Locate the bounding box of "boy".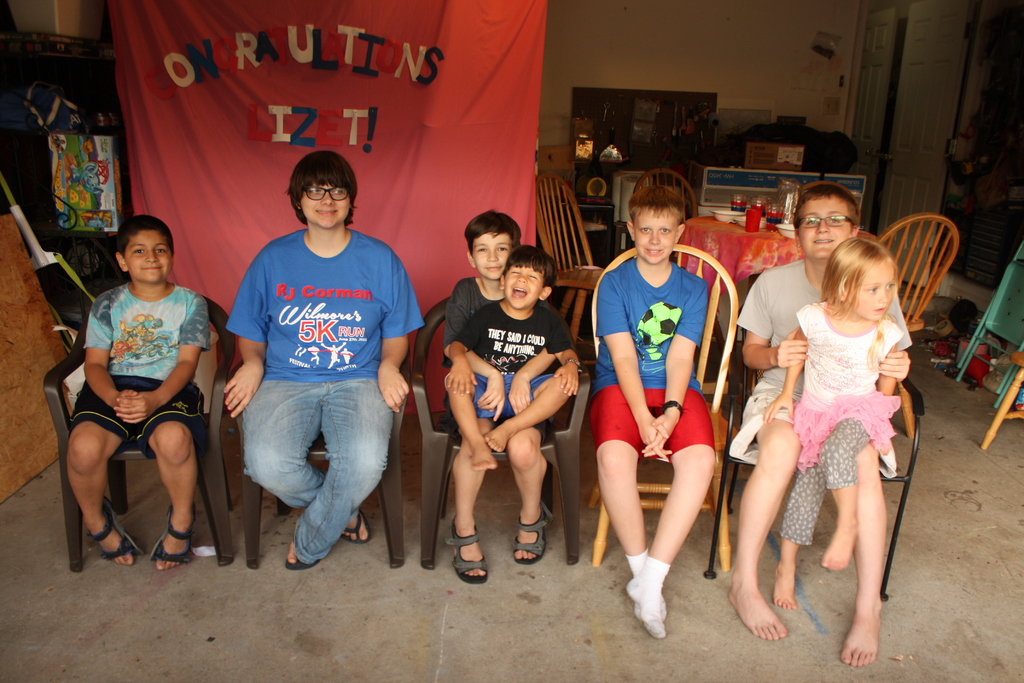
Bounding box: [x1=67, y1=213, x2=212, y2=571].
